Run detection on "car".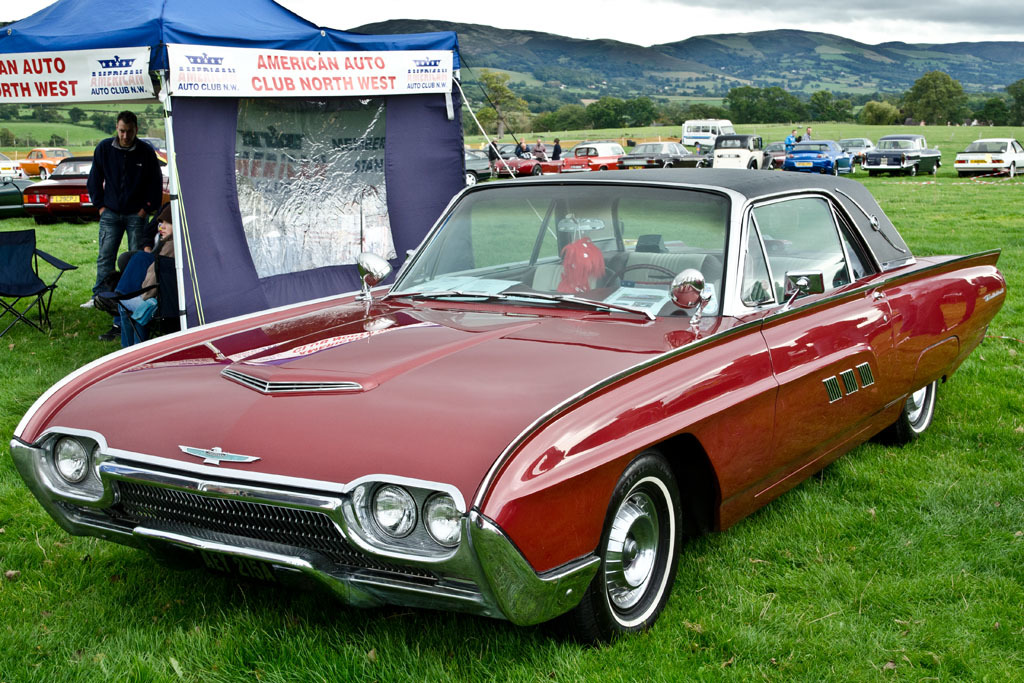
Result: Rect(703, 133, 772, 179).
